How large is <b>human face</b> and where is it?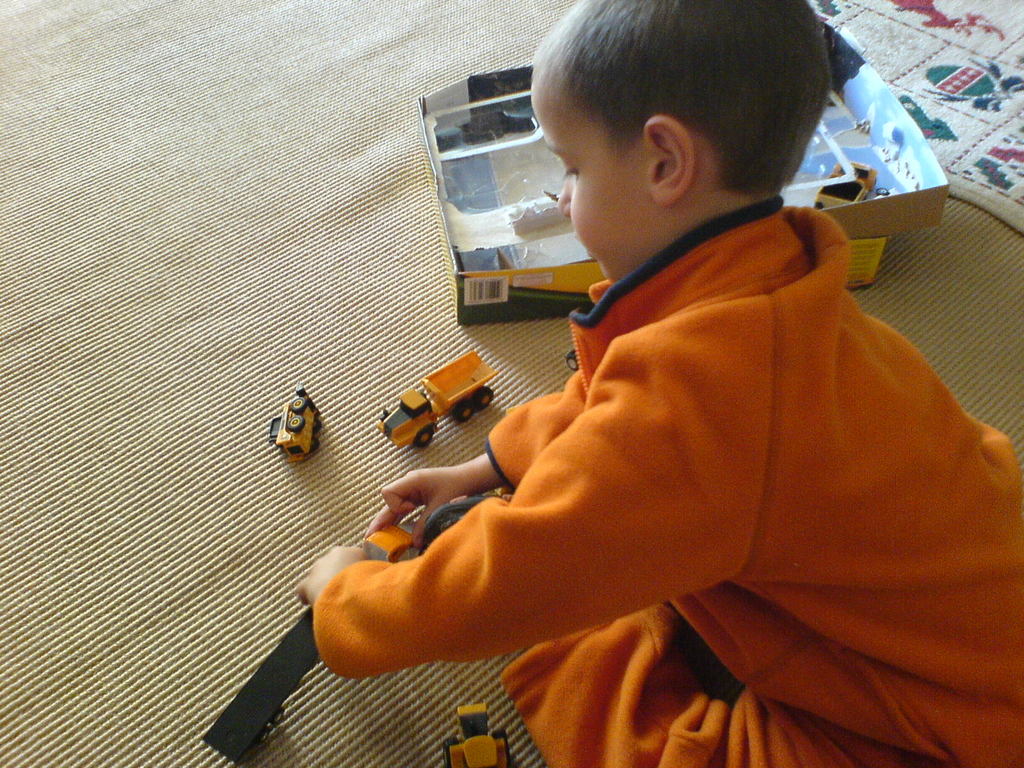
Bounding box: x1=530 y1=84 x2=657 y2=280.
